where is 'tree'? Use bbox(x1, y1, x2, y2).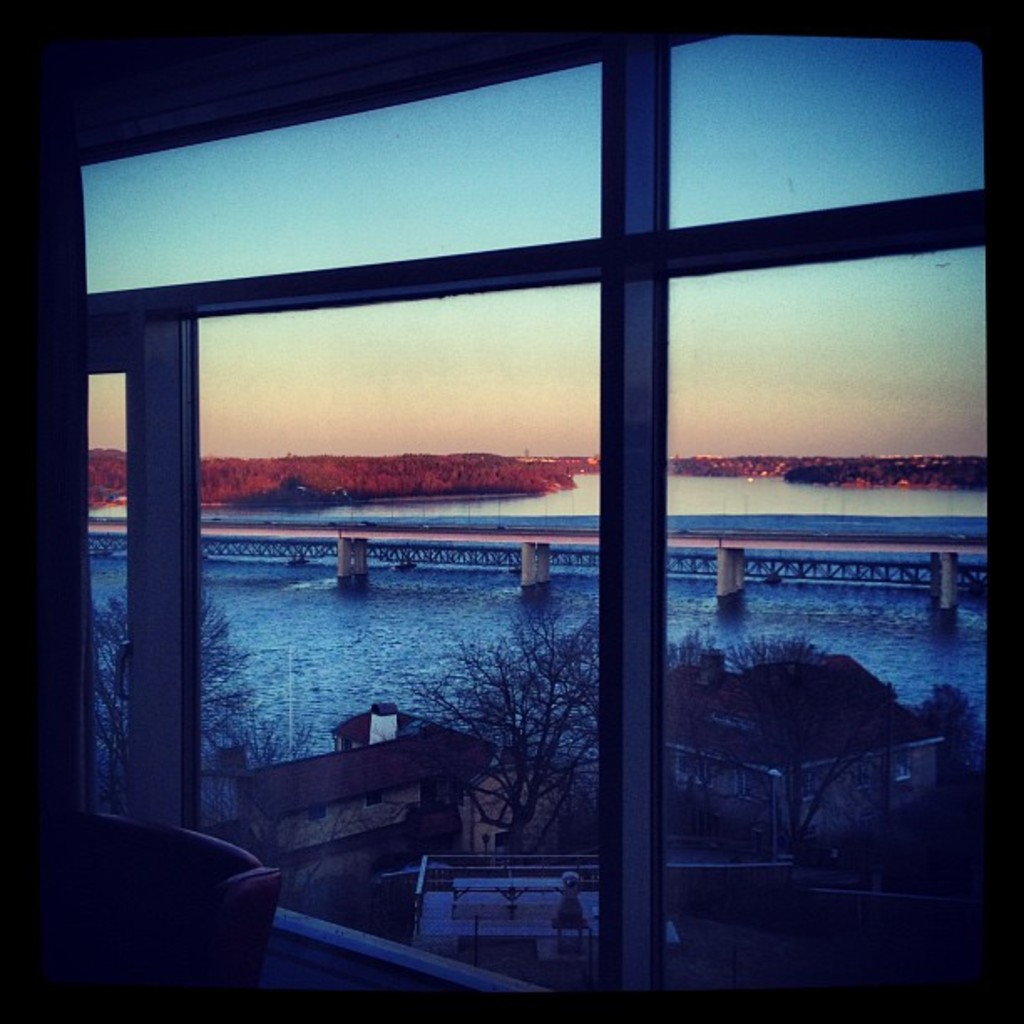
bbox(659, 624, 900, 858).
